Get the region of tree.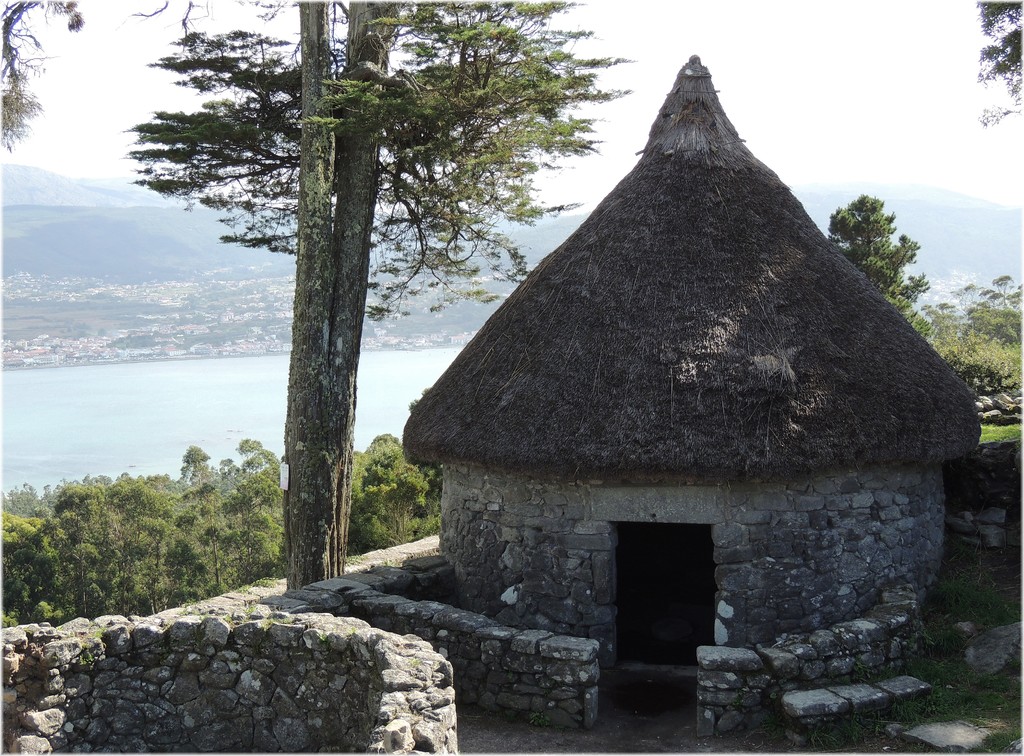
locate(129, 10, 611, 604).
